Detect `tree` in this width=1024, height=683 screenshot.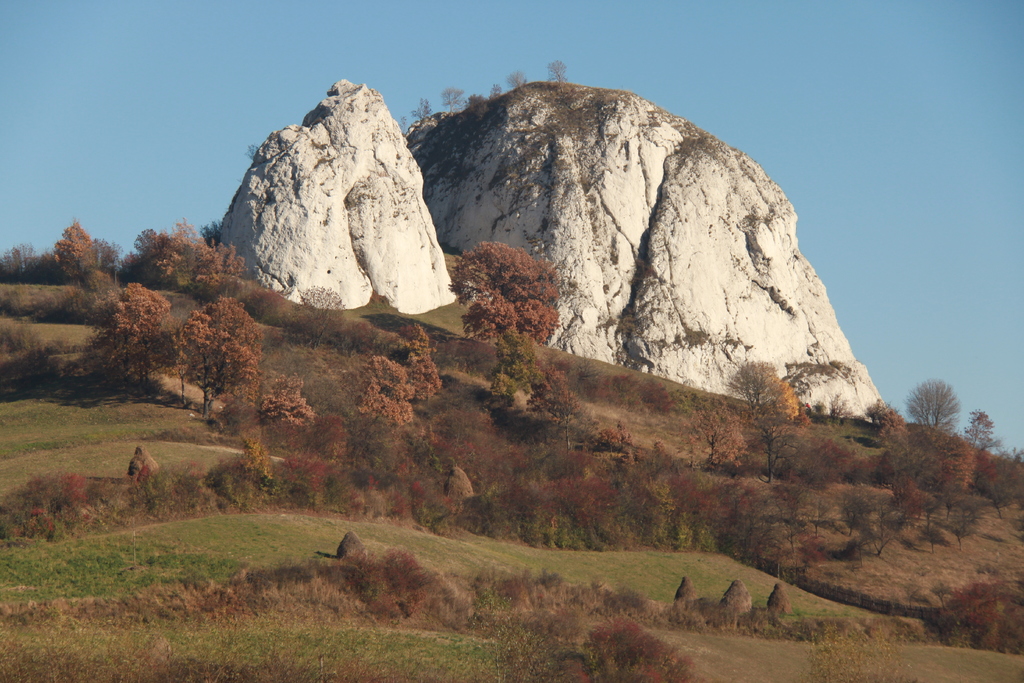
Detection: [left=488, top=322, right=569, bottom=425].
